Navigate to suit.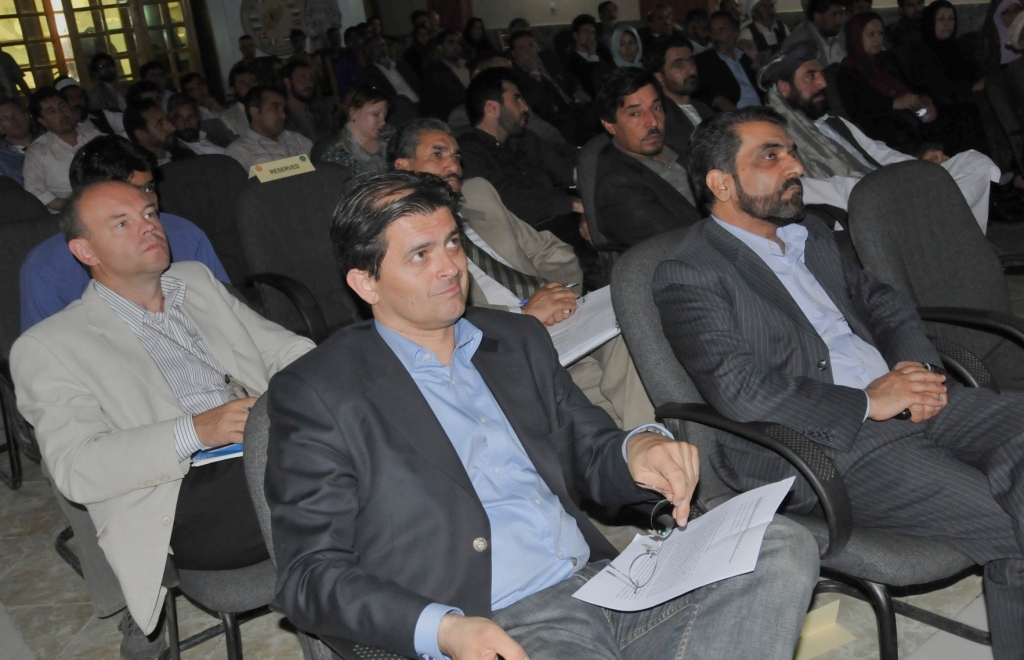
Navigation target: rect(363, 51, 427, 112).
